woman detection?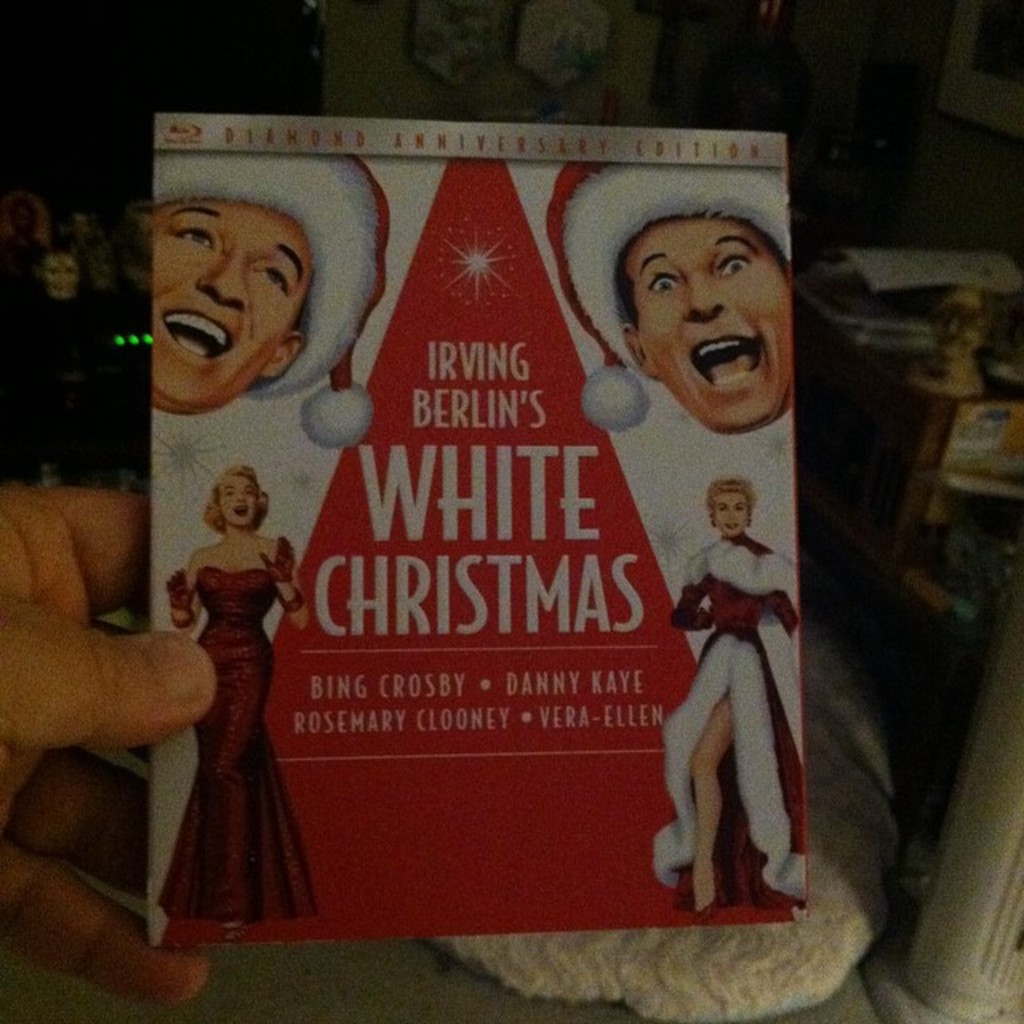
(left=155, top=459, right=312, bottom=950)
